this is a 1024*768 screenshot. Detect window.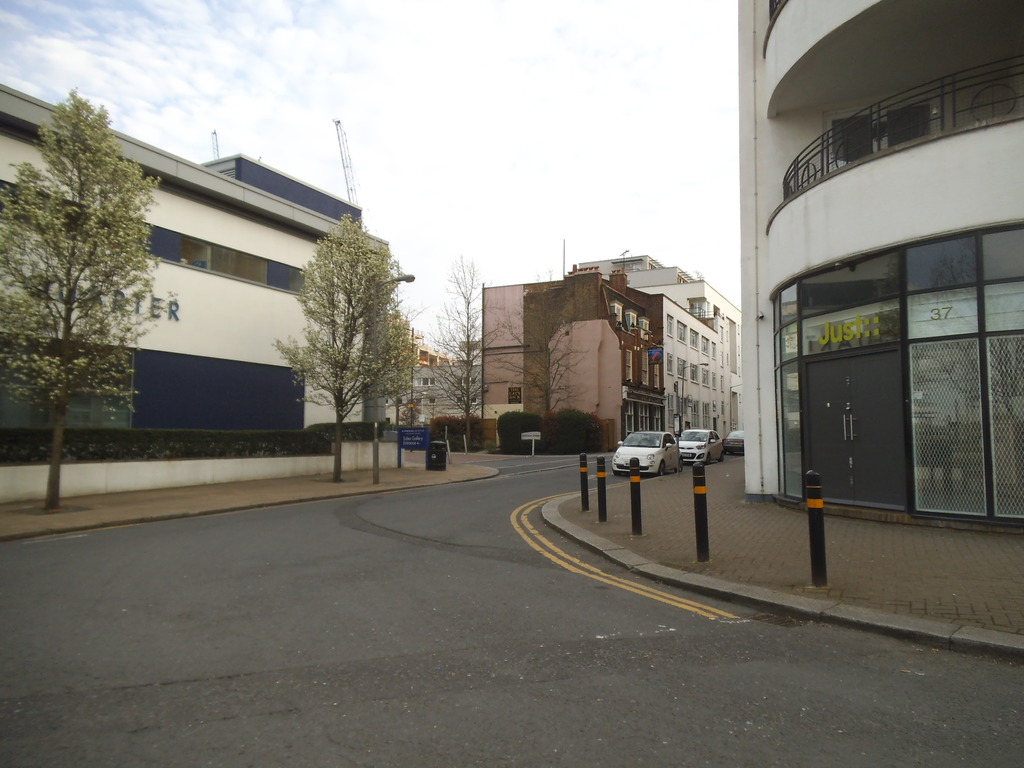
(x1=710, y1=340, x2=717, y2=359).
